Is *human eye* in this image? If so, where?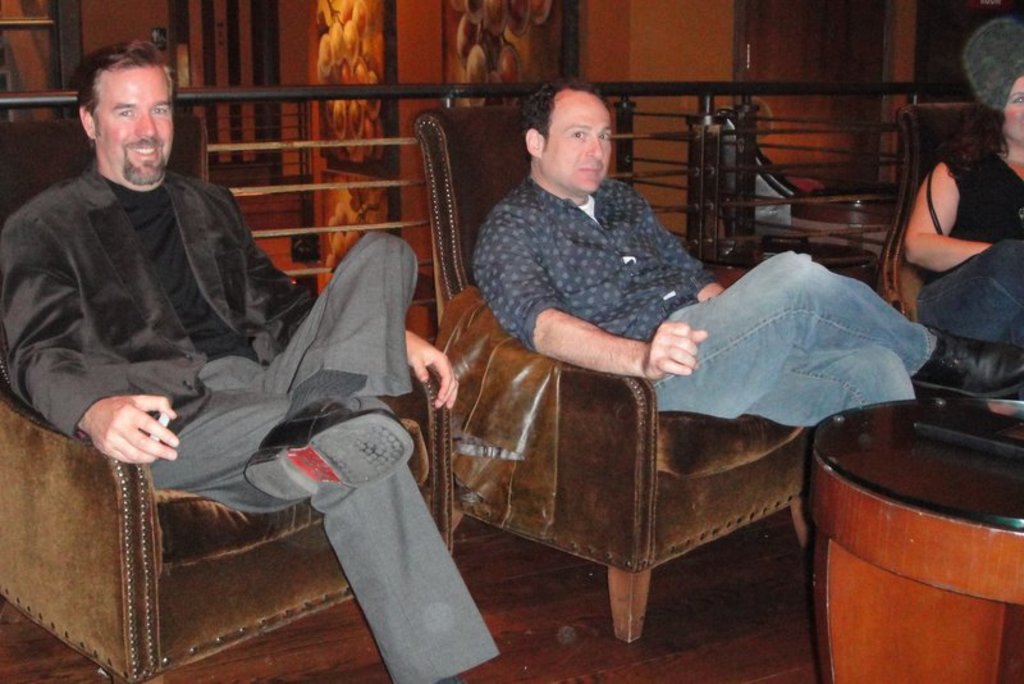
Yes, at l=151, t=105, r=166, b=115.
